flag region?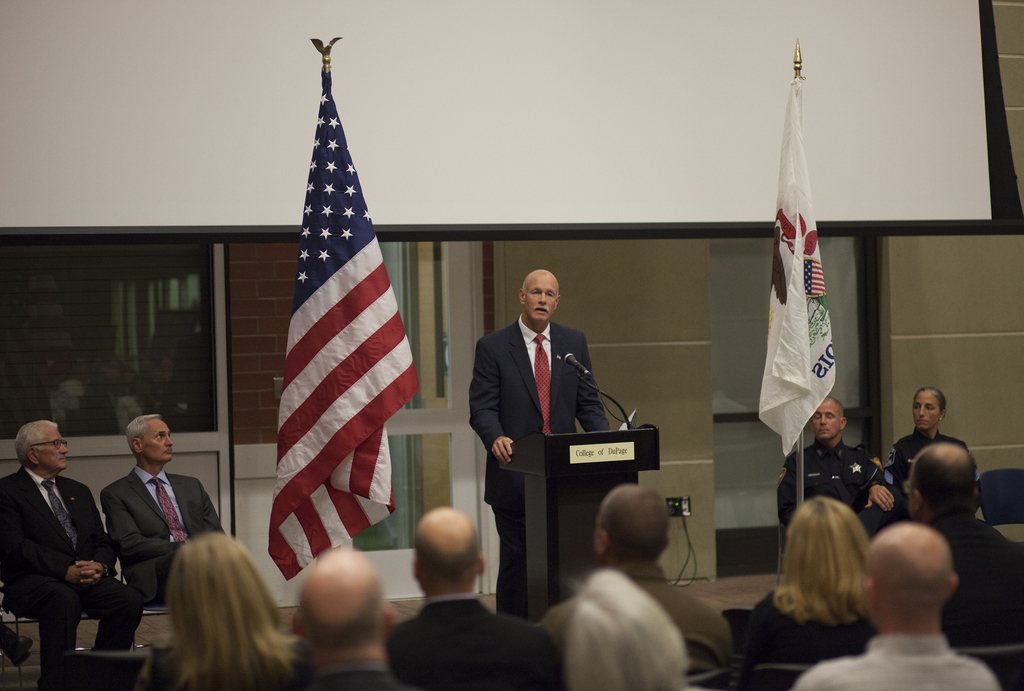
Rect(749, 65, 843, 456)
